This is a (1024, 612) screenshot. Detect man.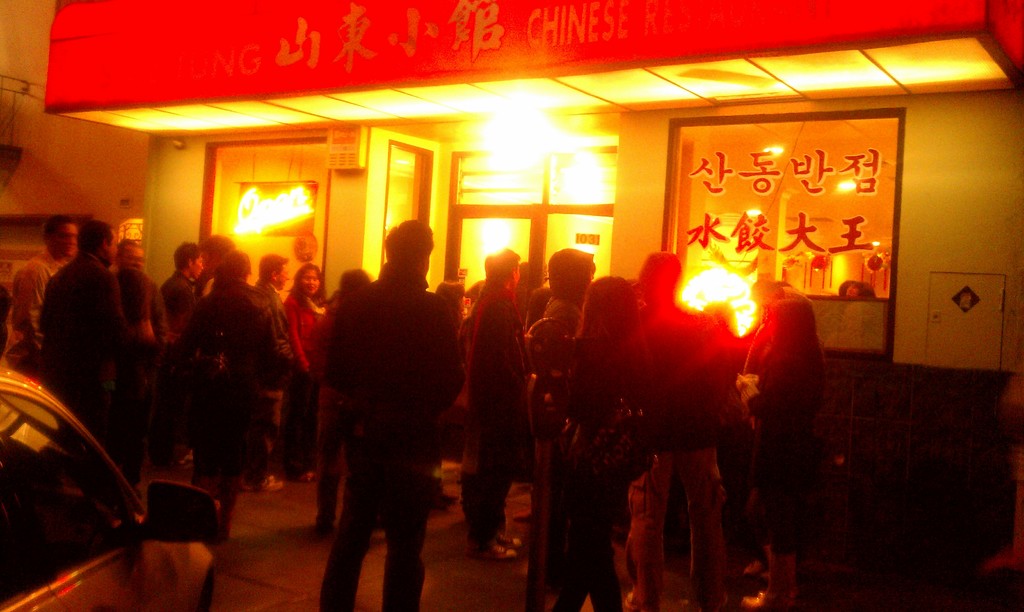
x1=301 y1=204 x2=461 y2=609.
